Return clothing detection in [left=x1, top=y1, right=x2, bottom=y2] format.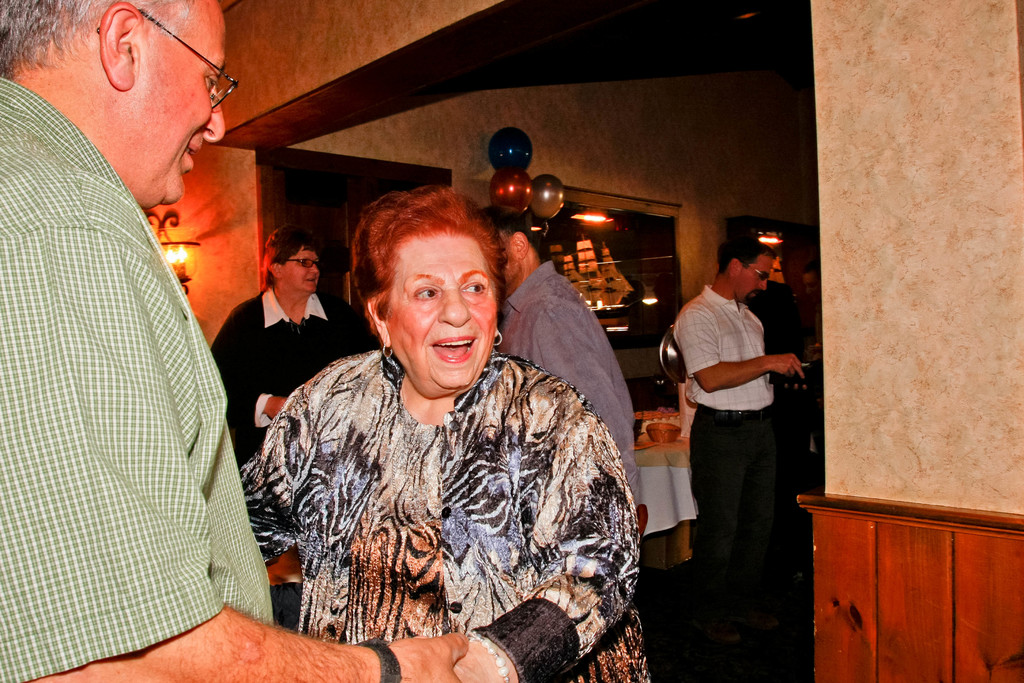
[left=211, top=282, right=375, bottom=470].
